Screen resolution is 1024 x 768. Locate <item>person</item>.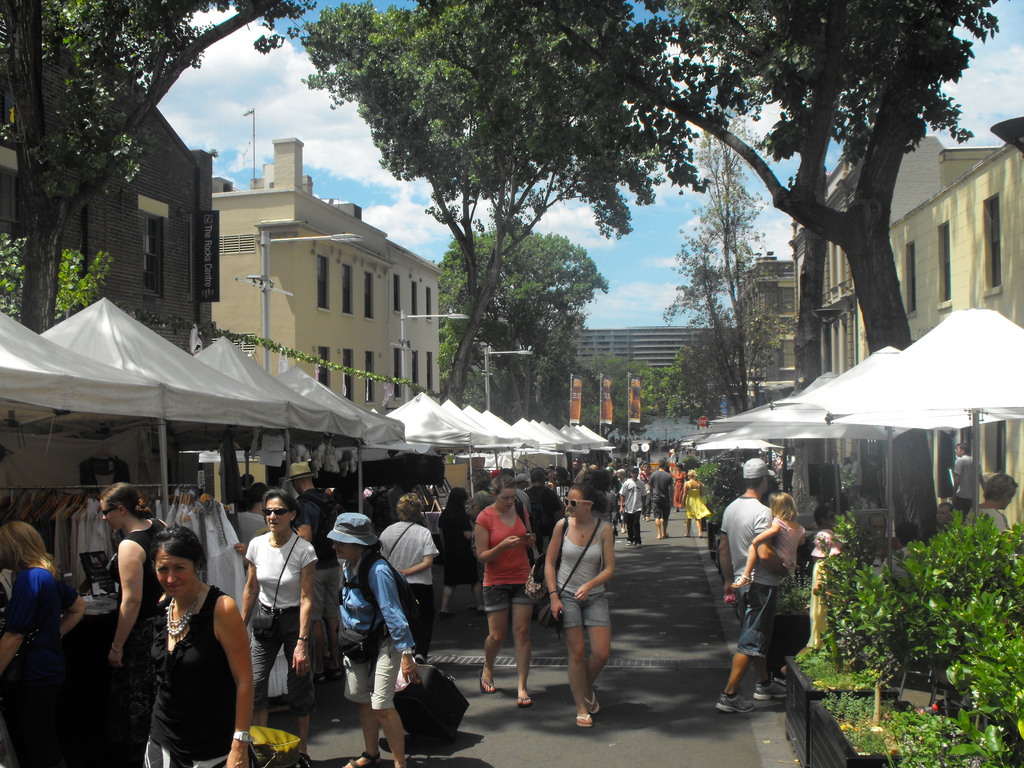
bbox(732, 492, 803, 588).
